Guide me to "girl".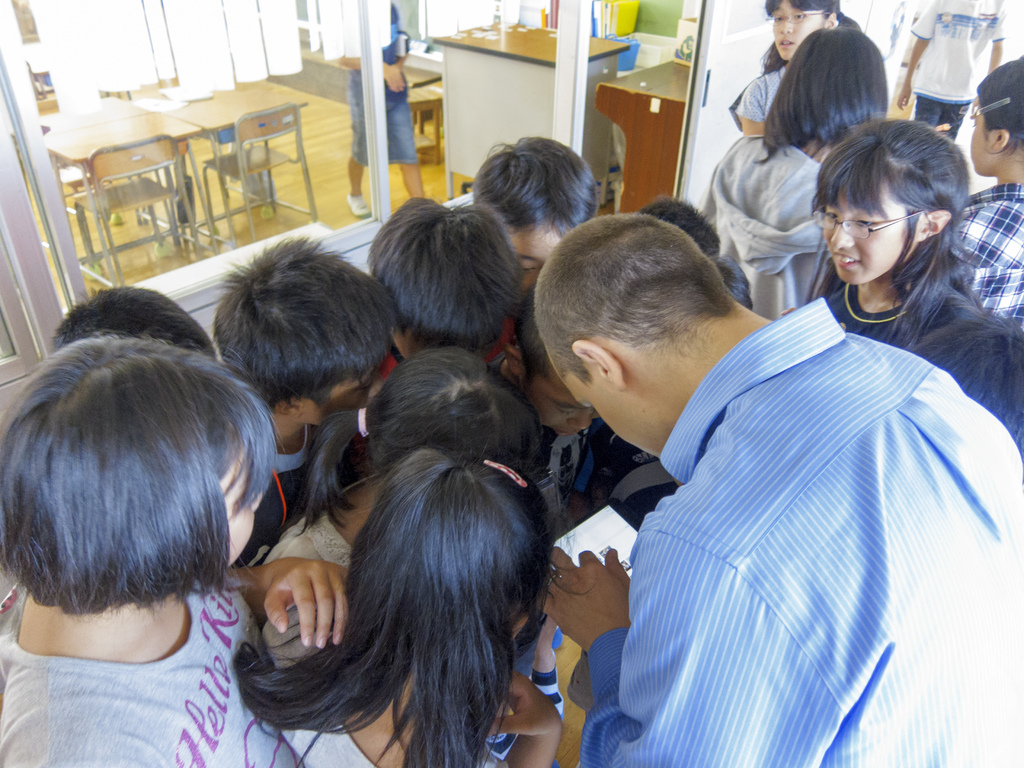
Guidance: 698/25/891/319.
